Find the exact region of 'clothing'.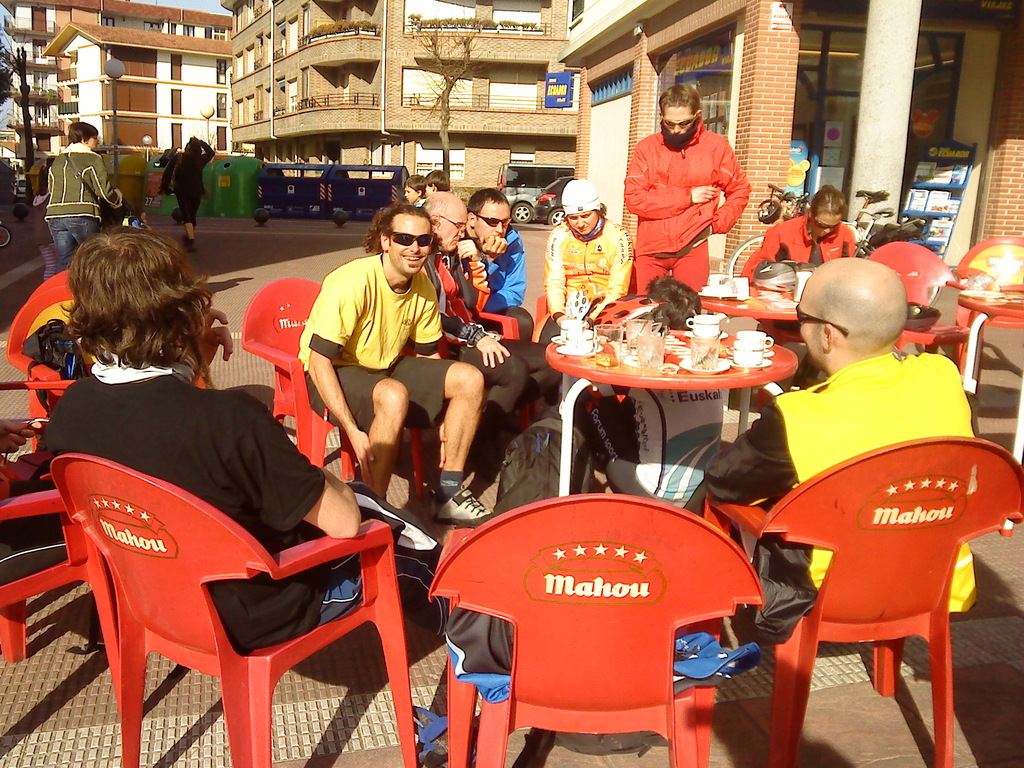
Exact region: box=[298, 253, 461, 428].
